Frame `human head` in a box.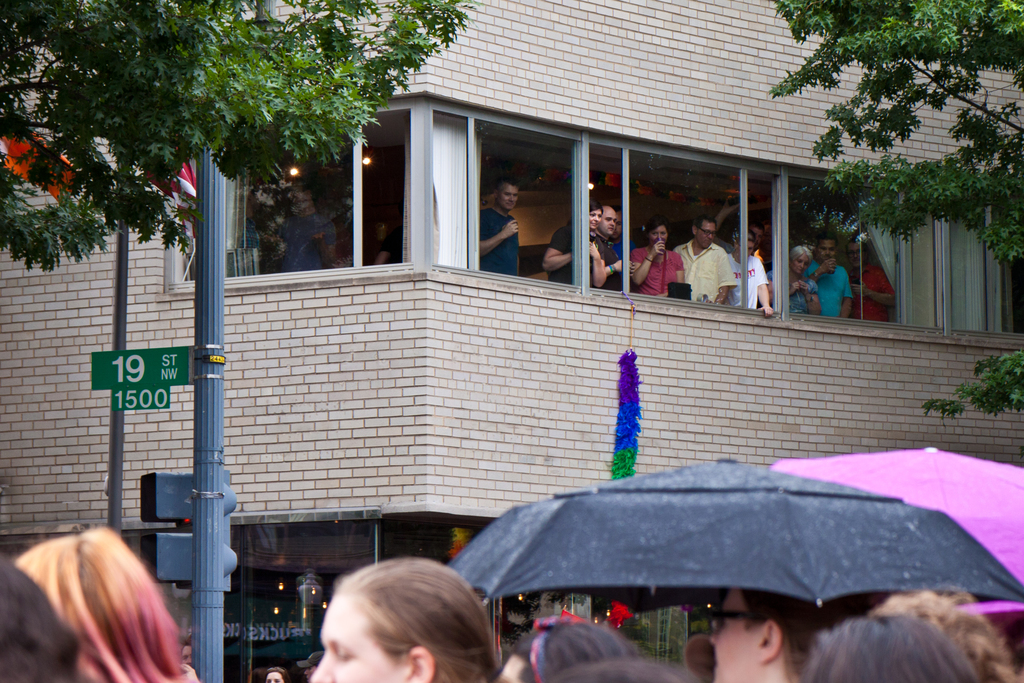
l=295, t=650, r=324, b=678.
